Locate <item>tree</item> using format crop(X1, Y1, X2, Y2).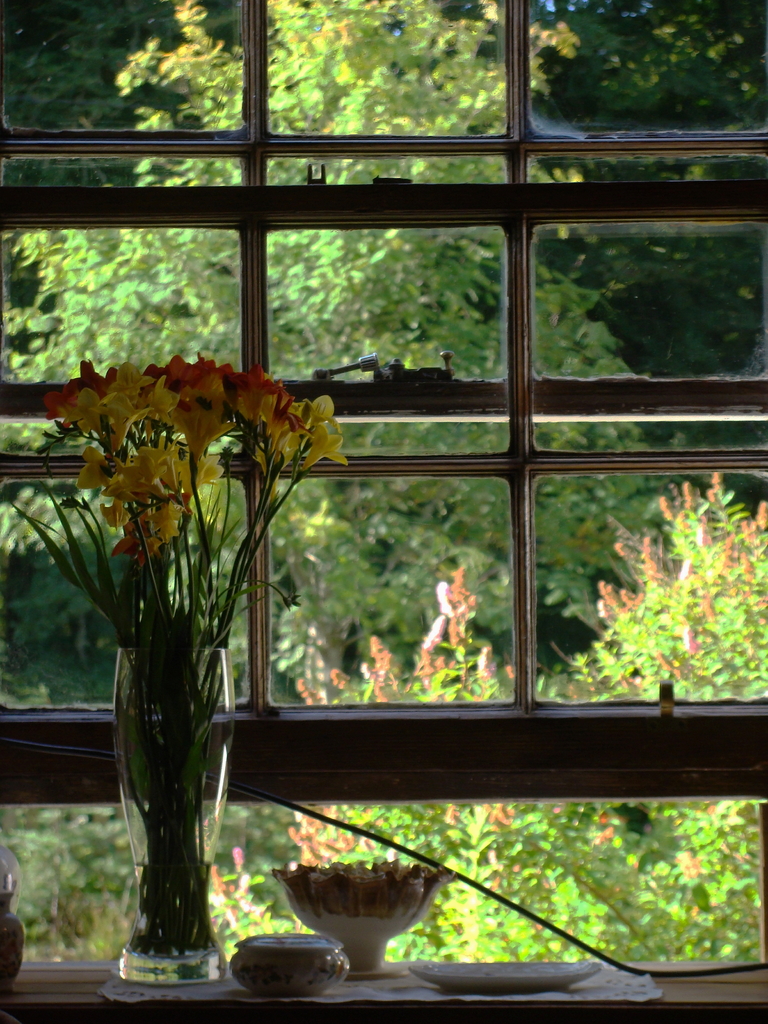
crop(0, 0, 252, 305).
